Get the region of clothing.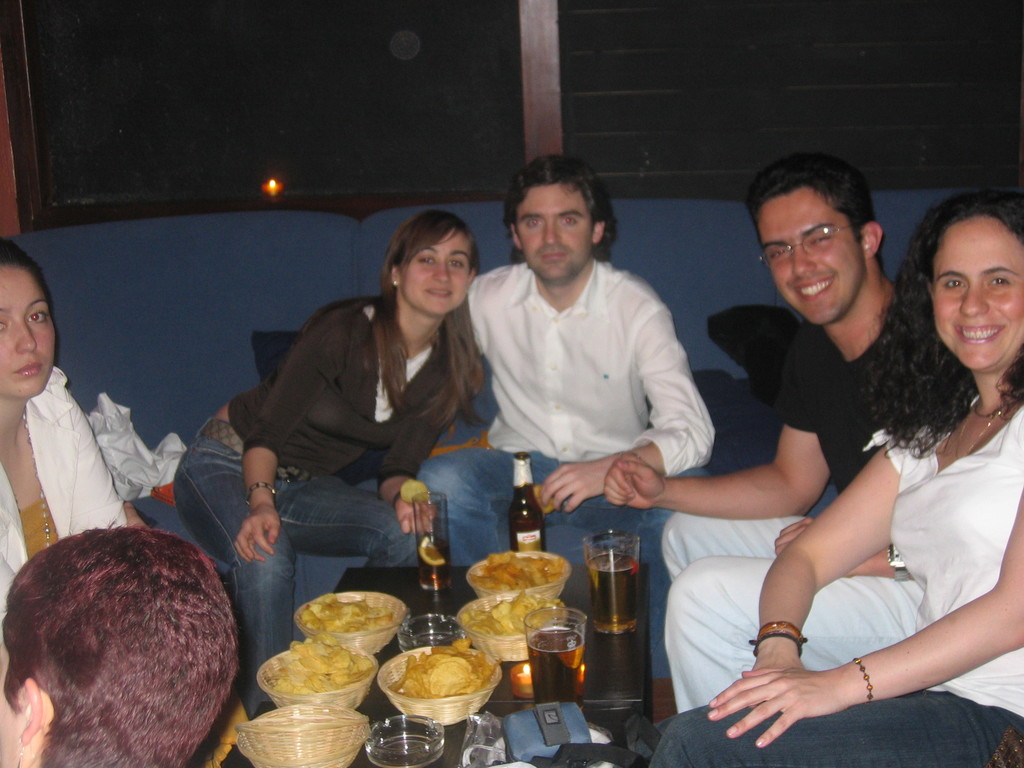
[170, 316, 481, 708].
